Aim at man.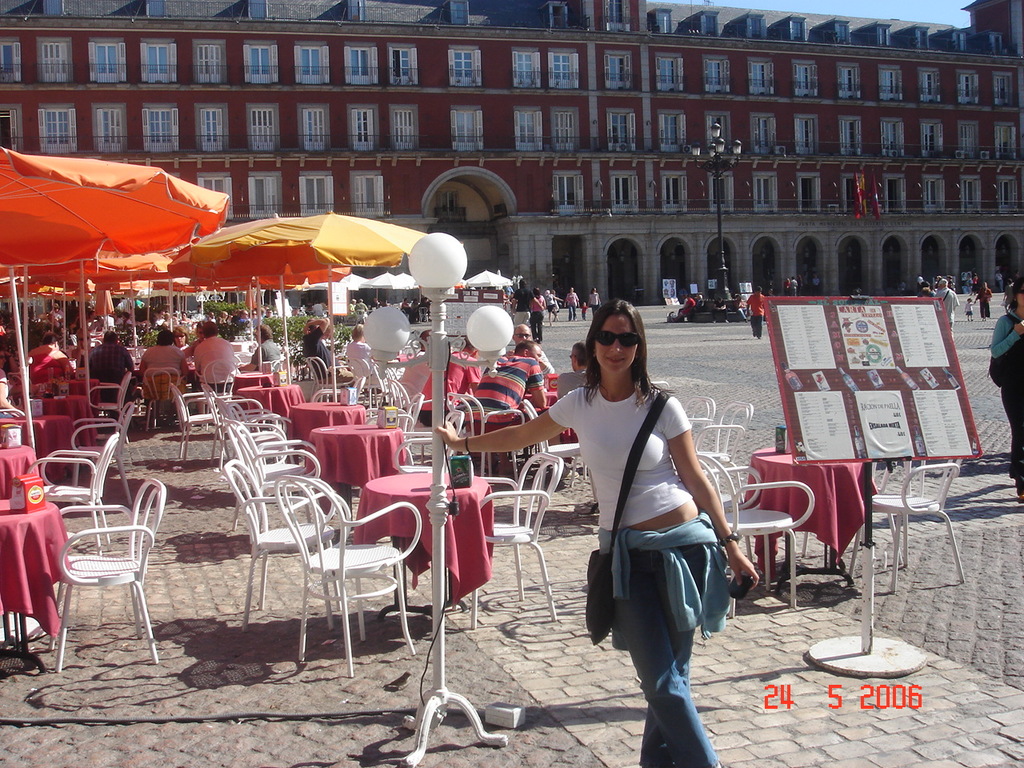
Aimed at {"left": 671, "top": 290, "right": 692, "bottom": 322}.
